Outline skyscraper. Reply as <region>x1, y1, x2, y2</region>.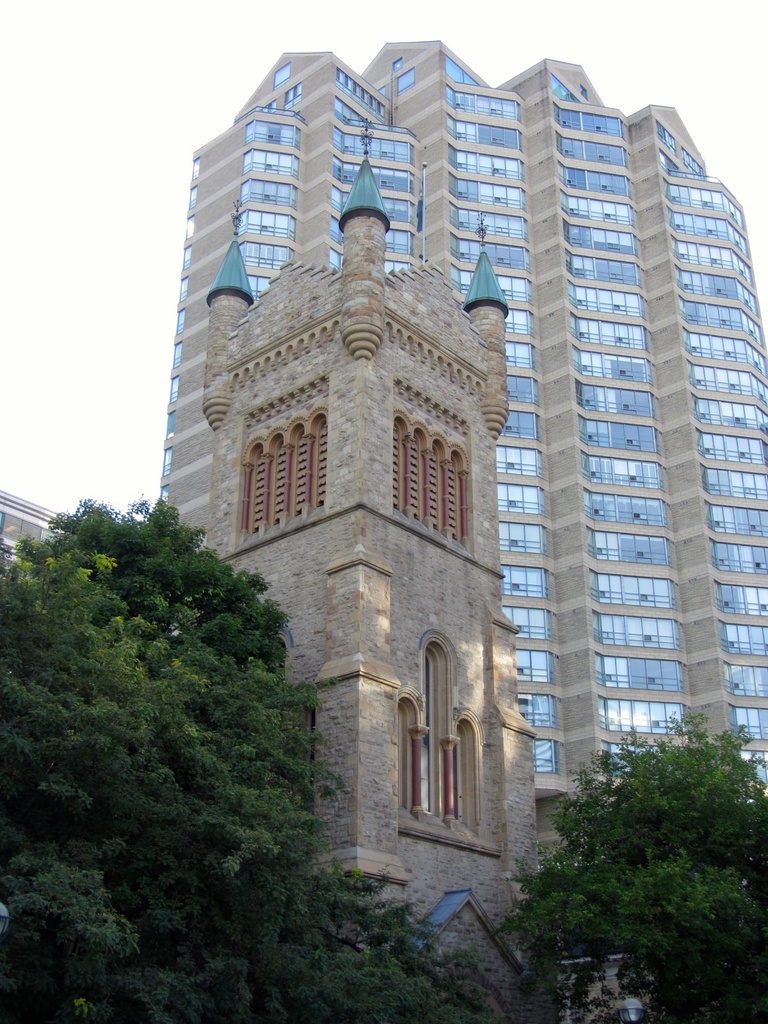
<region>150, 61, 702, 976</region>.
